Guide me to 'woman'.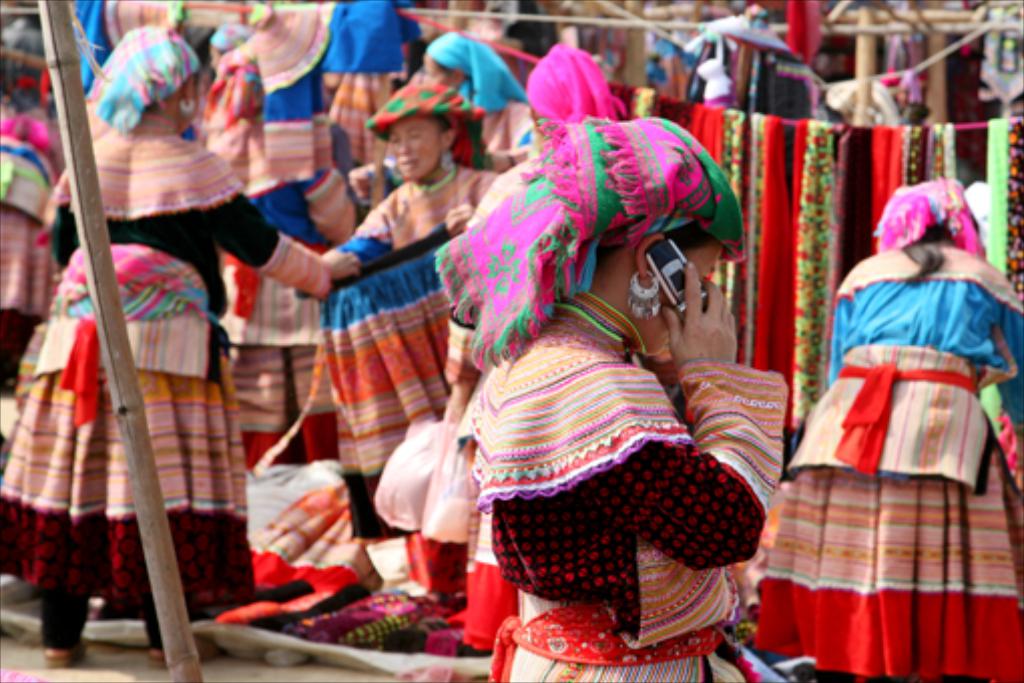
Guidance: [left=309, top=58, right=526, bottom=544].
